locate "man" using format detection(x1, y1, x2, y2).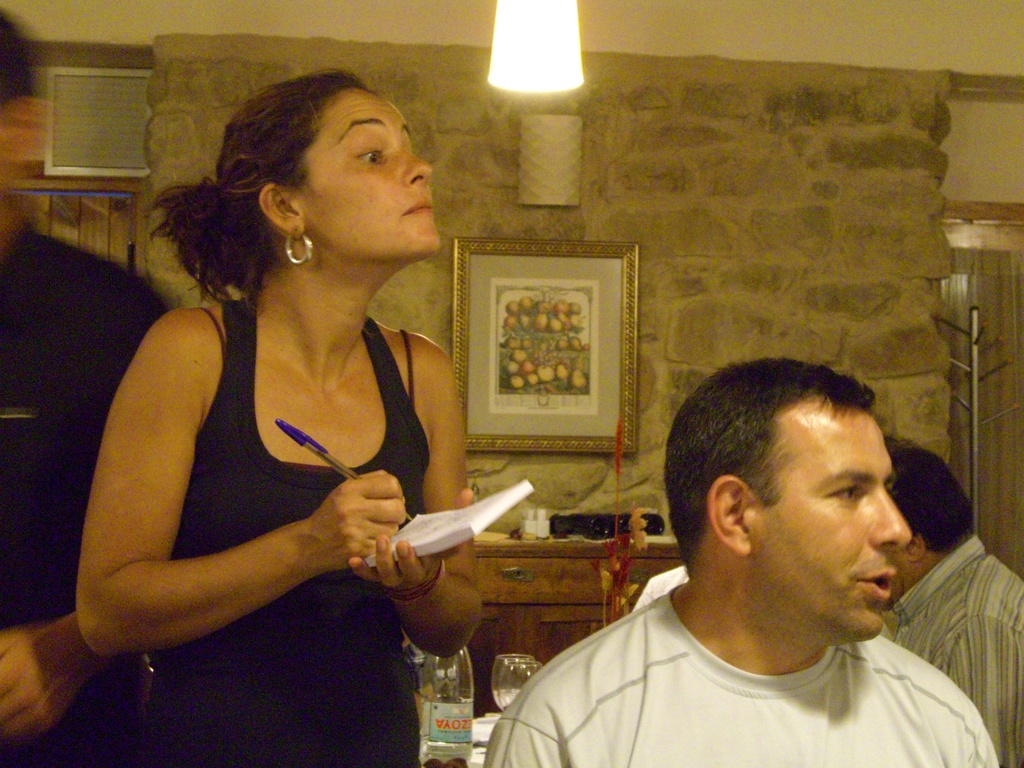
detection(486, 358, 1003, 767).
